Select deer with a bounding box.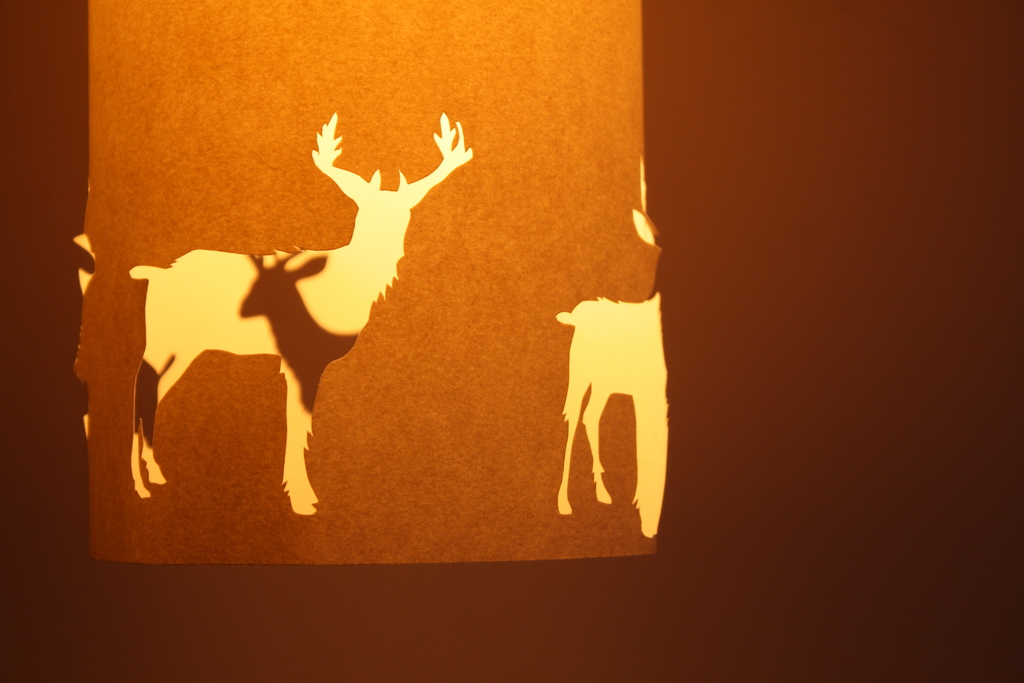
125/110/473/516.
